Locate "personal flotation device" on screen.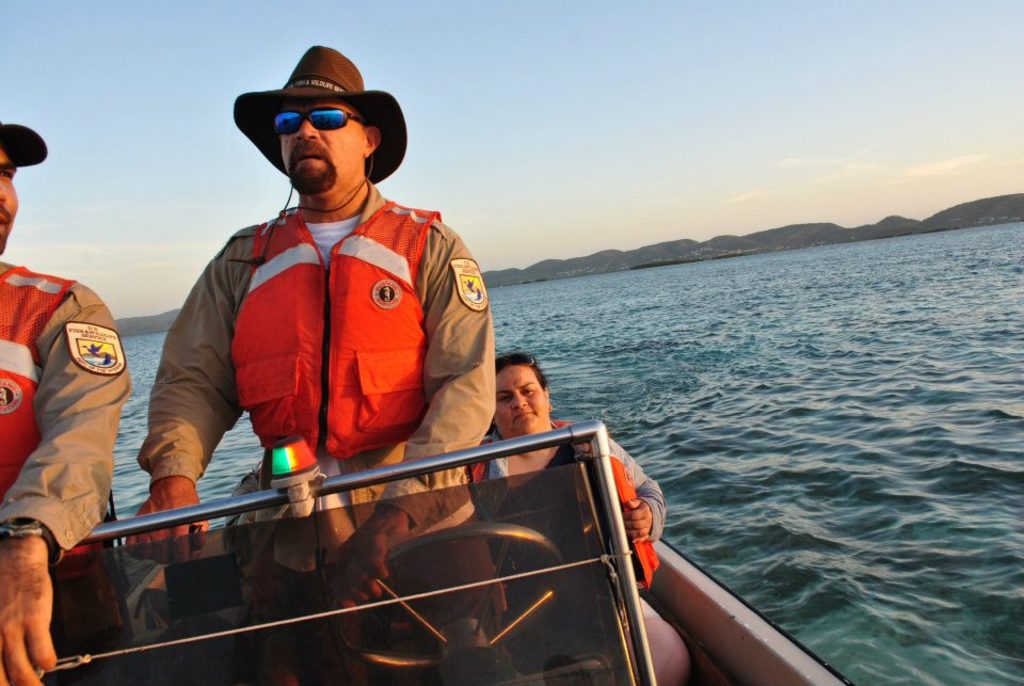
On screen at BBox(226, 202, 443, 465).
